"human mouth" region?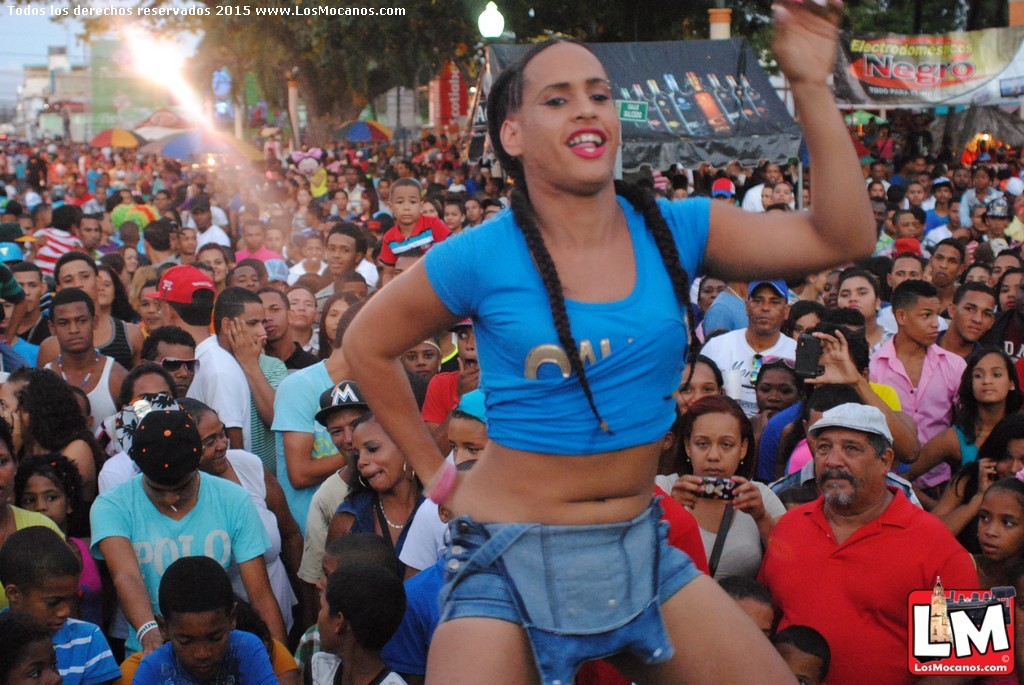
(x1=174, y1=381, x2=190, y2=394)
